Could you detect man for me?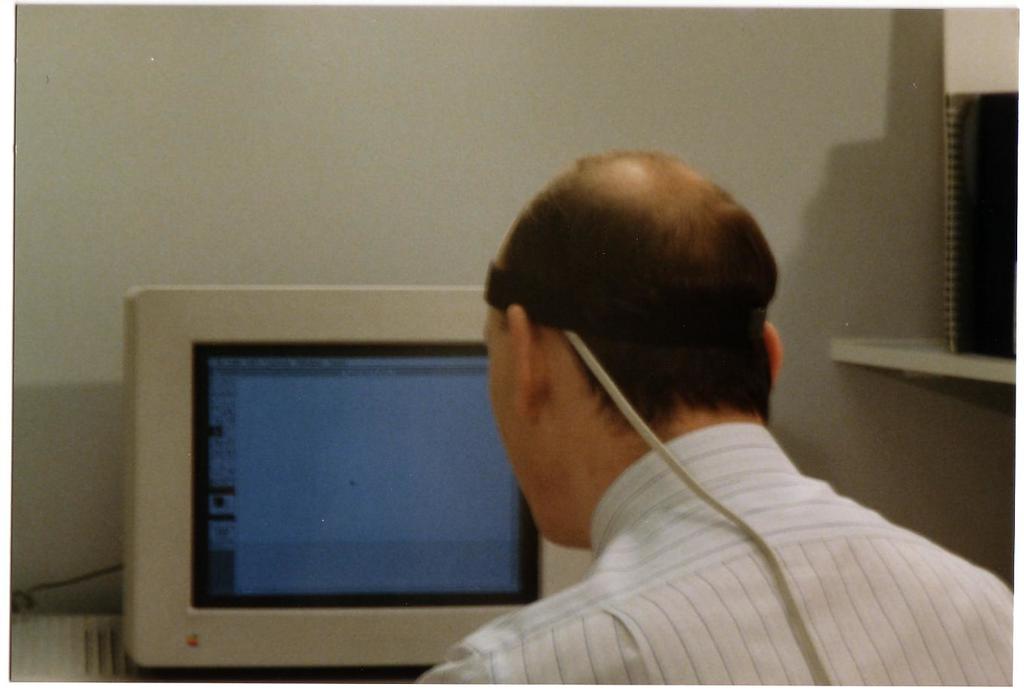
Detection result: x1=393 y1=144 x2=977 y2=685.
